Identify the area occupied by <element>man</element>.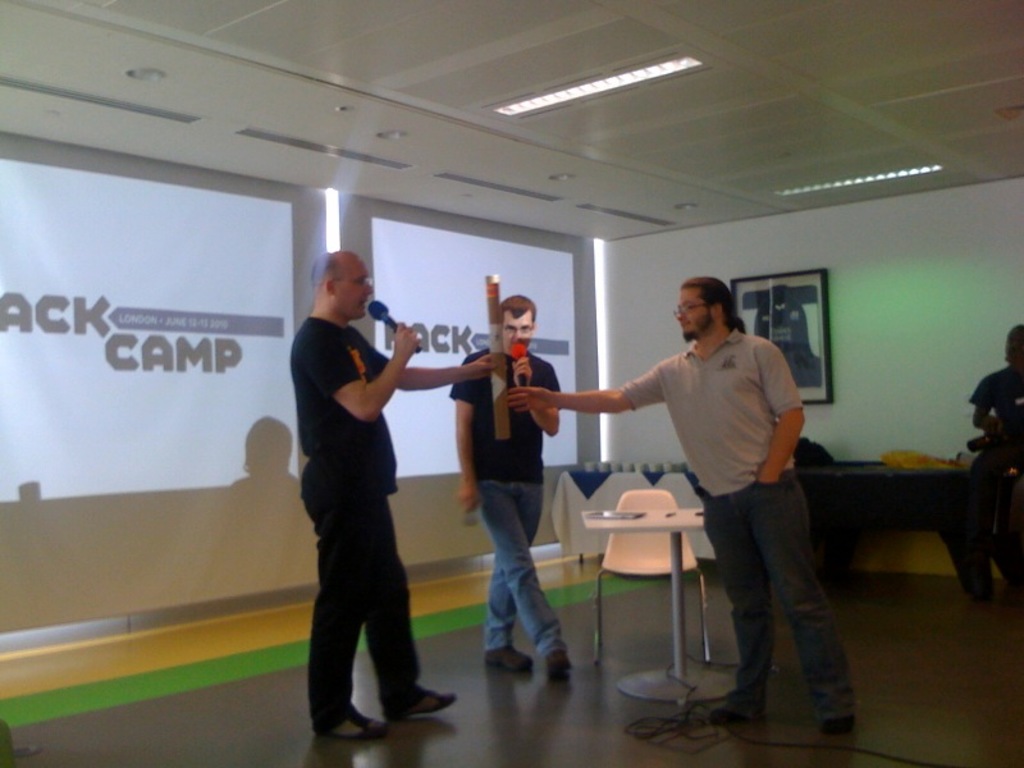
Area: 970,324,1023,596.
